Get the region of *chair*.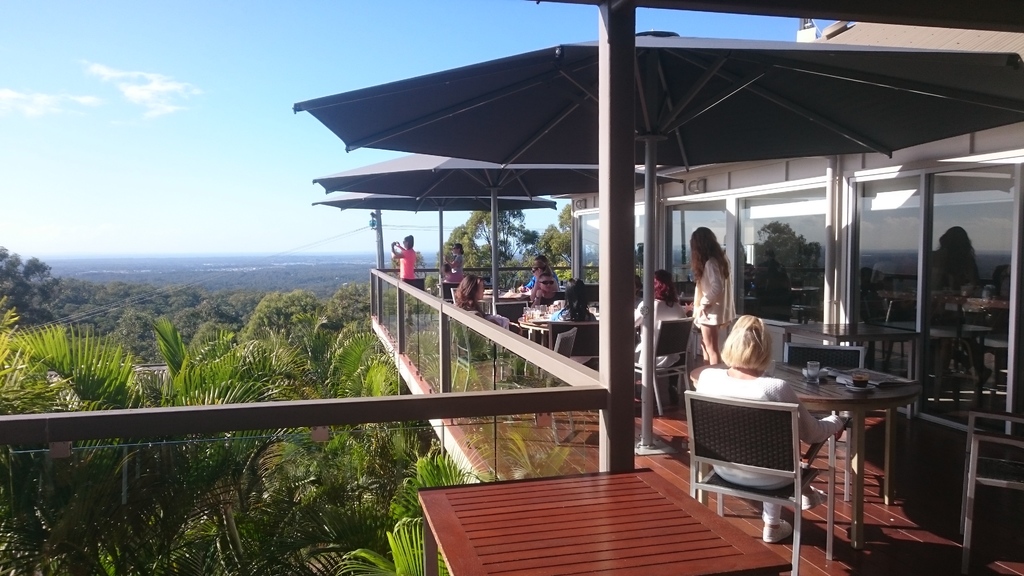
(956,412,1023,575).
